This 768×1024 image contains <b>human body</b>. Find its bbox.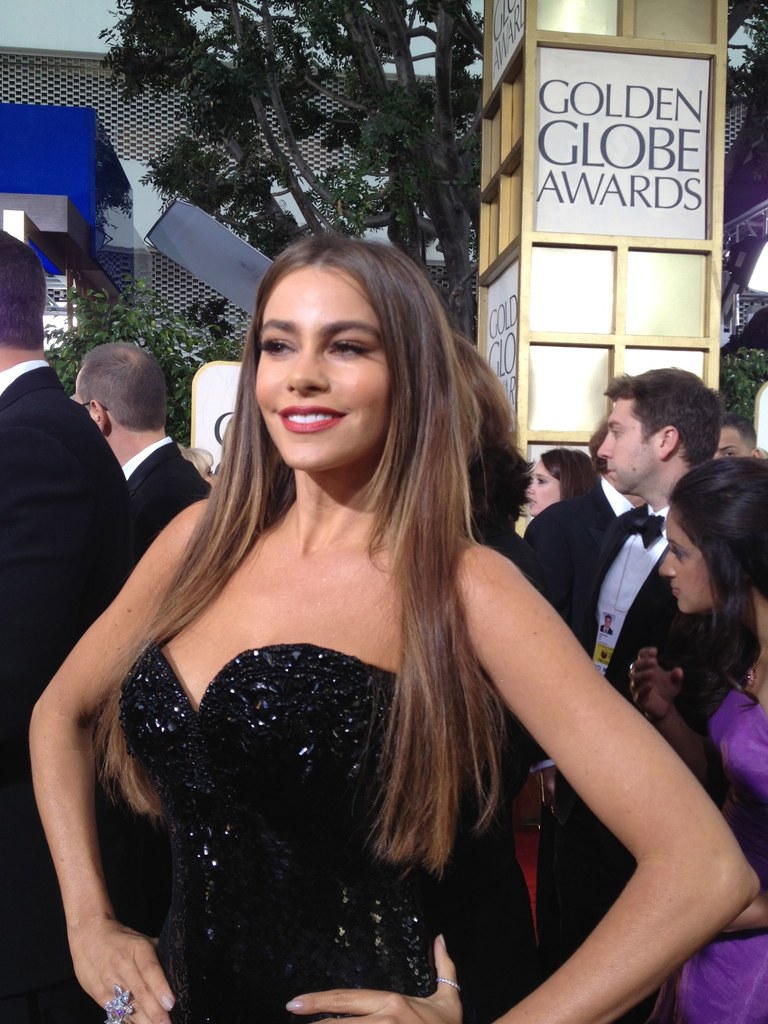
detection(127, 433, 215, 552).
